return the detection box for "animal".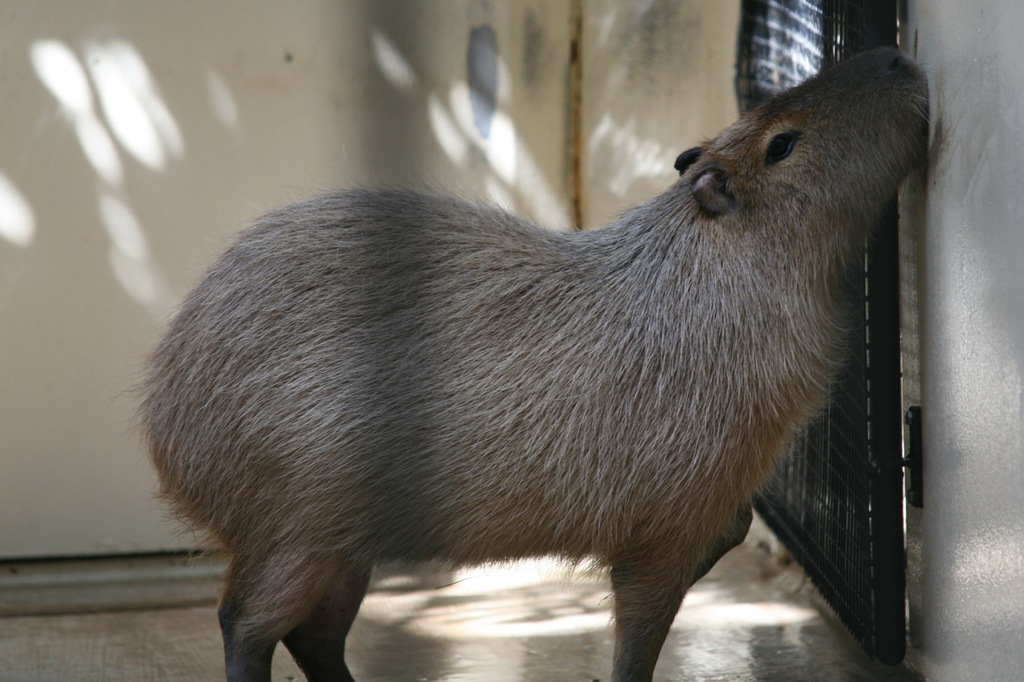
box(113, 40, 946, 681).
